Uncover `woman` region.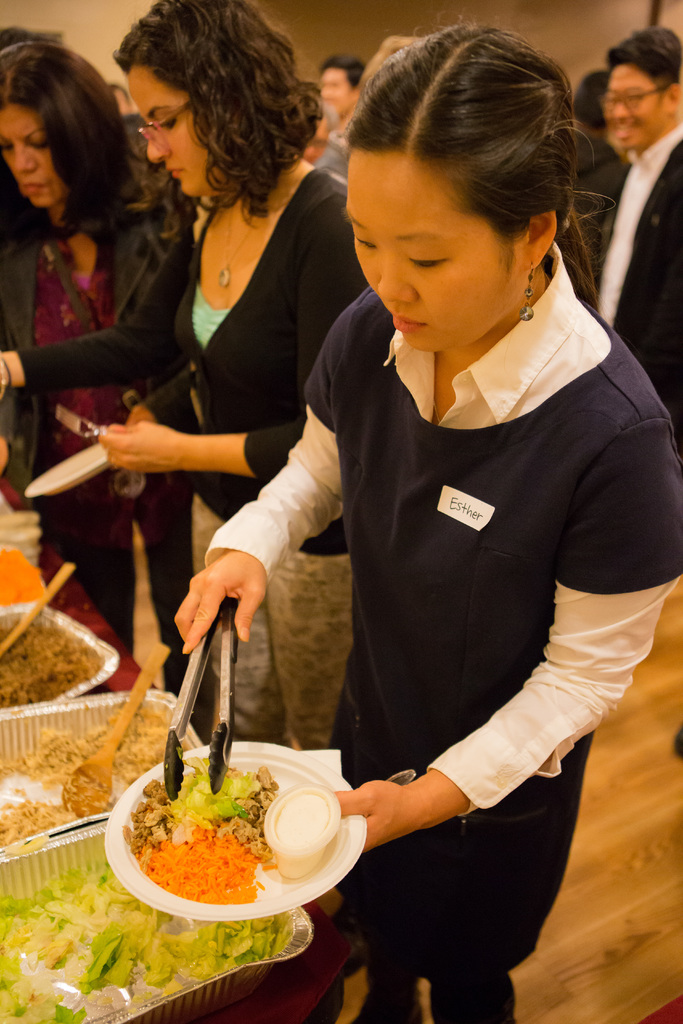
Uncovered: 142,6,682,1023.
